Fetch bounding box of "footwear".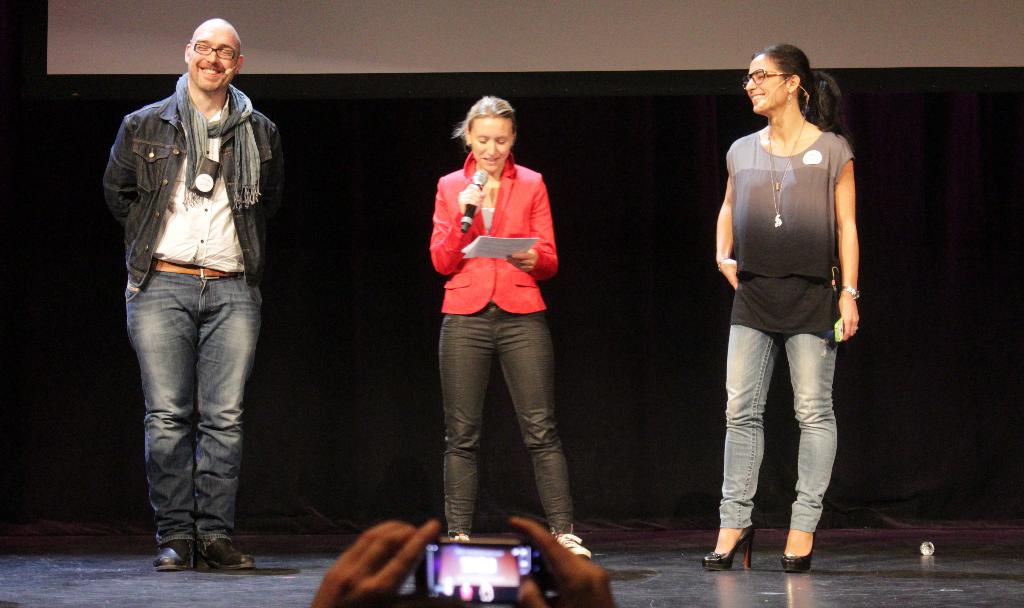
Bbox: <box>147,534,197,571</box>.
